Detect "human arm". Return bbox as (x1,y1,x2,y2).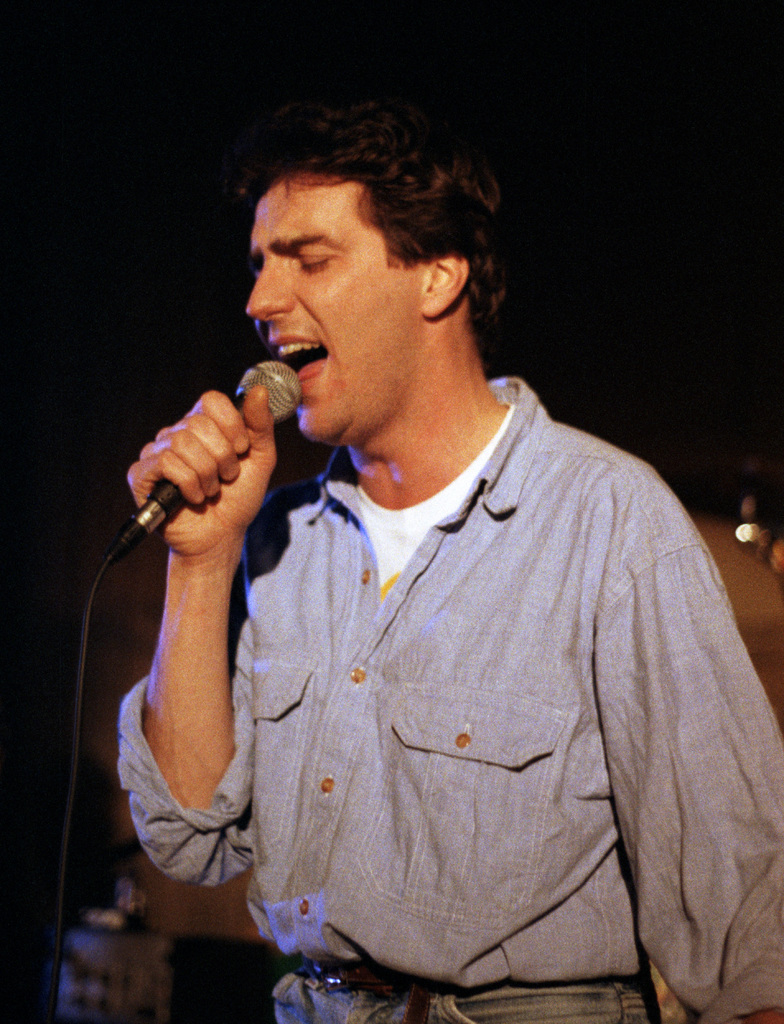
(107,385,309,886).
